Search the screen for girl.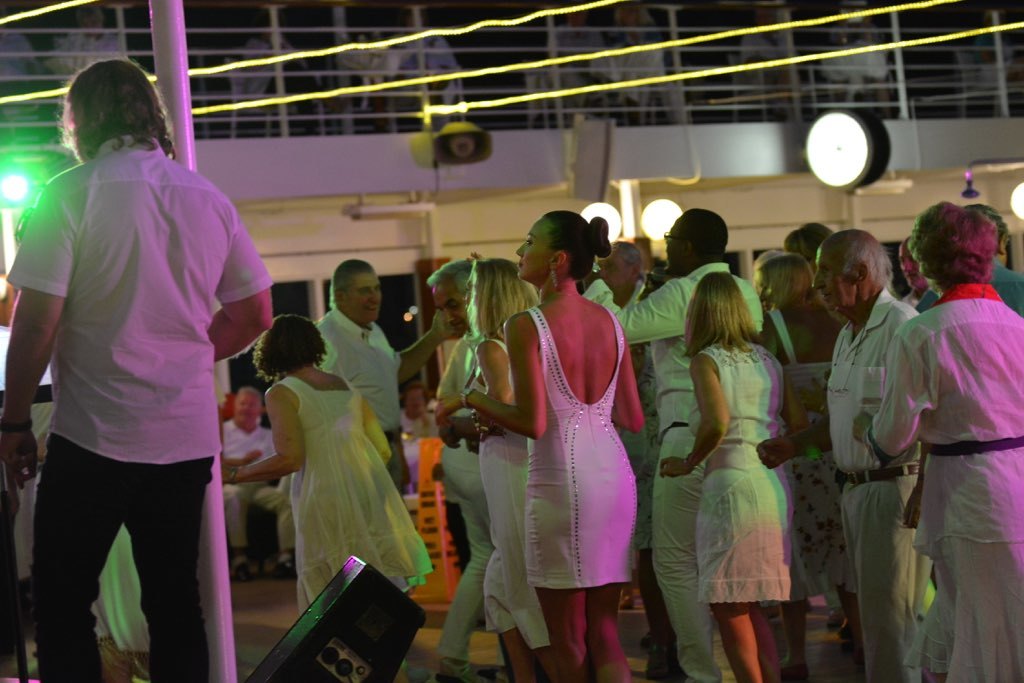
Found at select_region(219, 314, 436, 623).
